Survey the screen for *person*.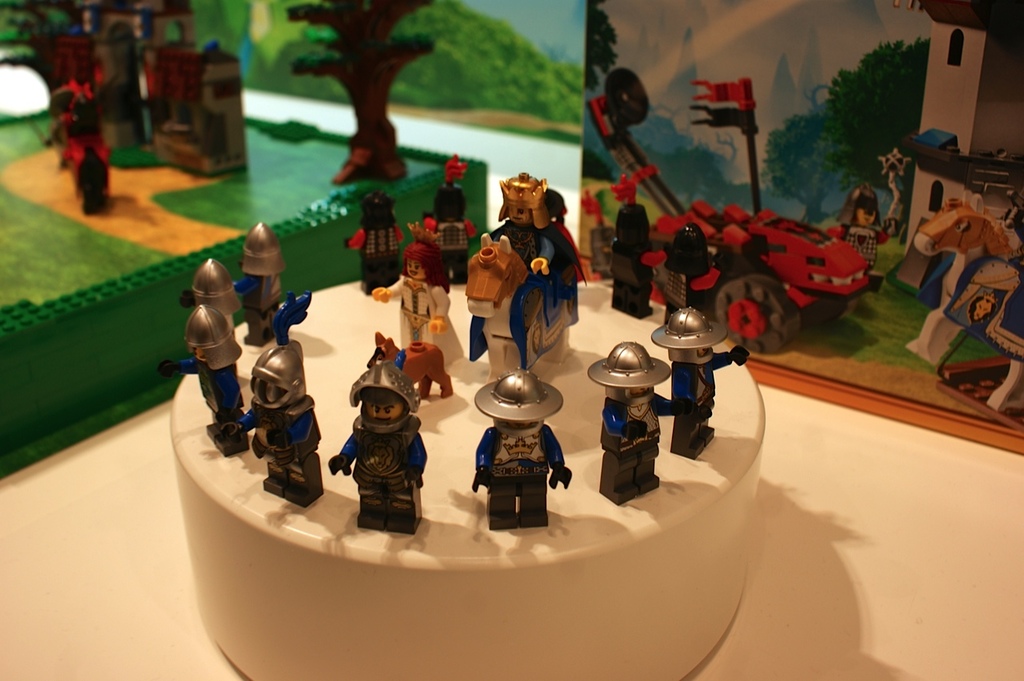
Survey found: bbox=(649, 308, 752, 459).
